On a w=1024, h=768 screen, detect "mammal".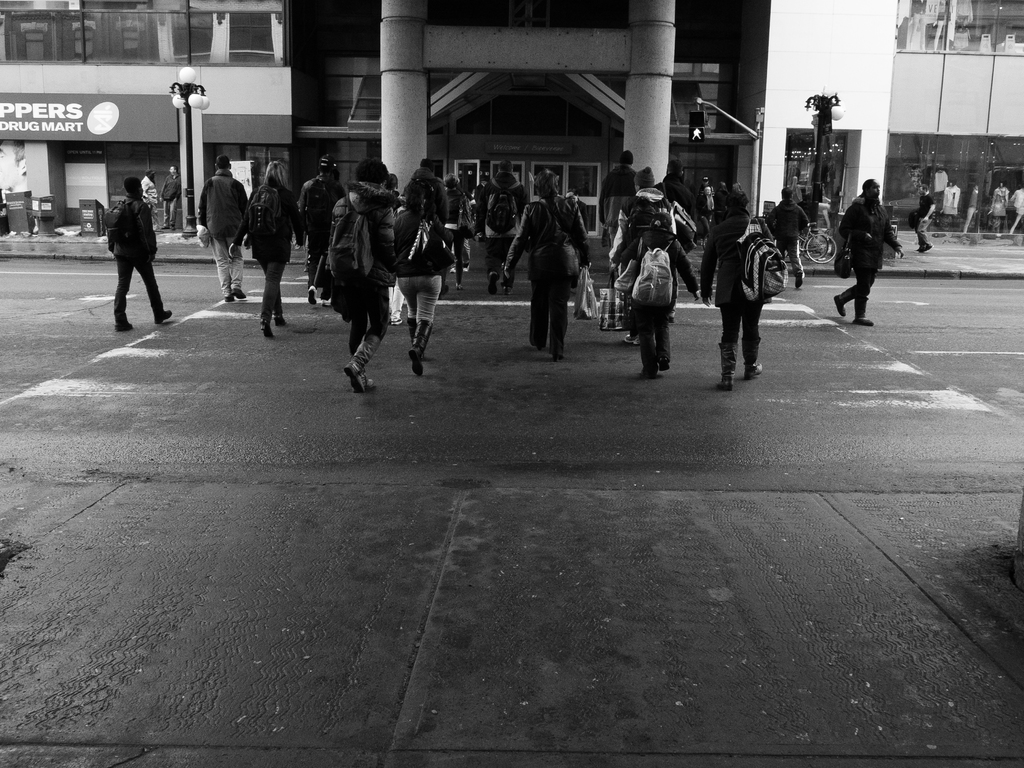
[764, 189, 810, 285].
